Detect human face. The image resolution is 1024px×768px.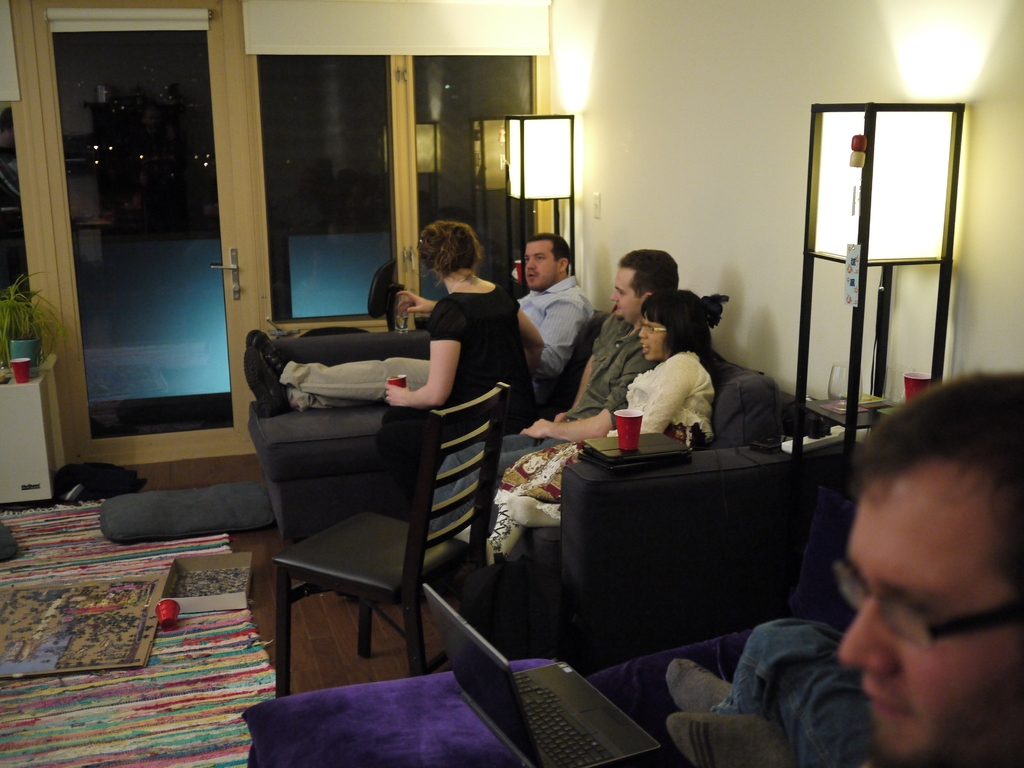
box(609, 261, 639, 318).
